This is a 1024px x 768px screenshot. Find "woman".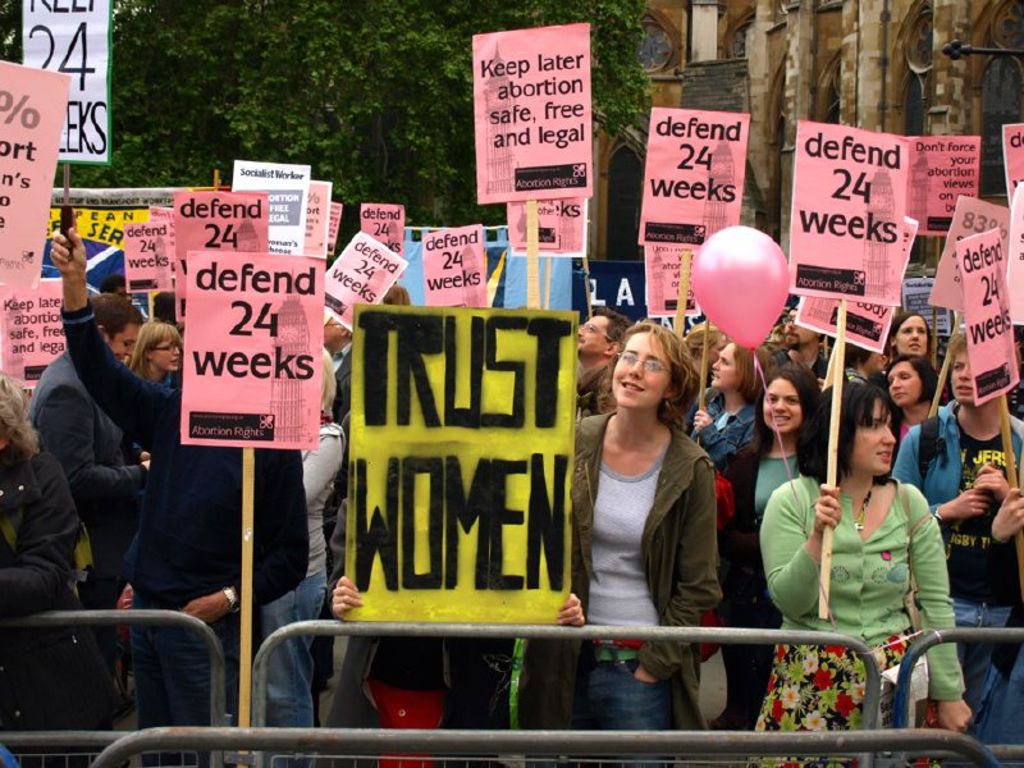
Bounding box: l=132, t=317, r=186, b=392.
